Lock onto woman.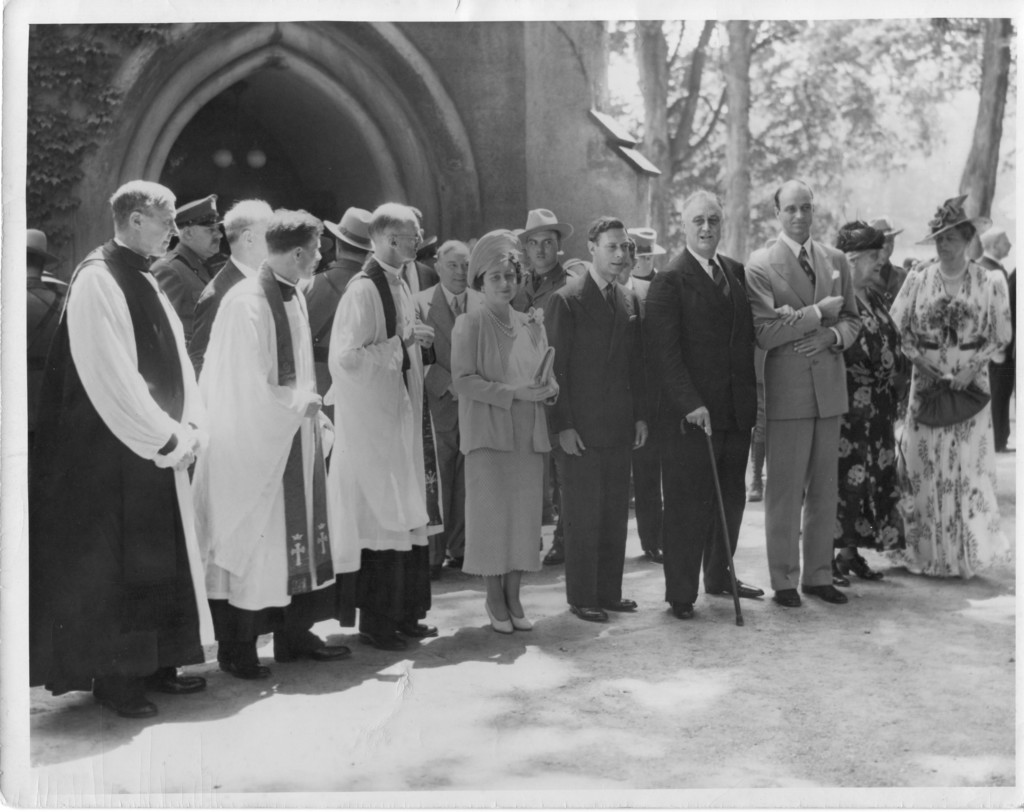
Locked: [452, 229, 563, 633].
